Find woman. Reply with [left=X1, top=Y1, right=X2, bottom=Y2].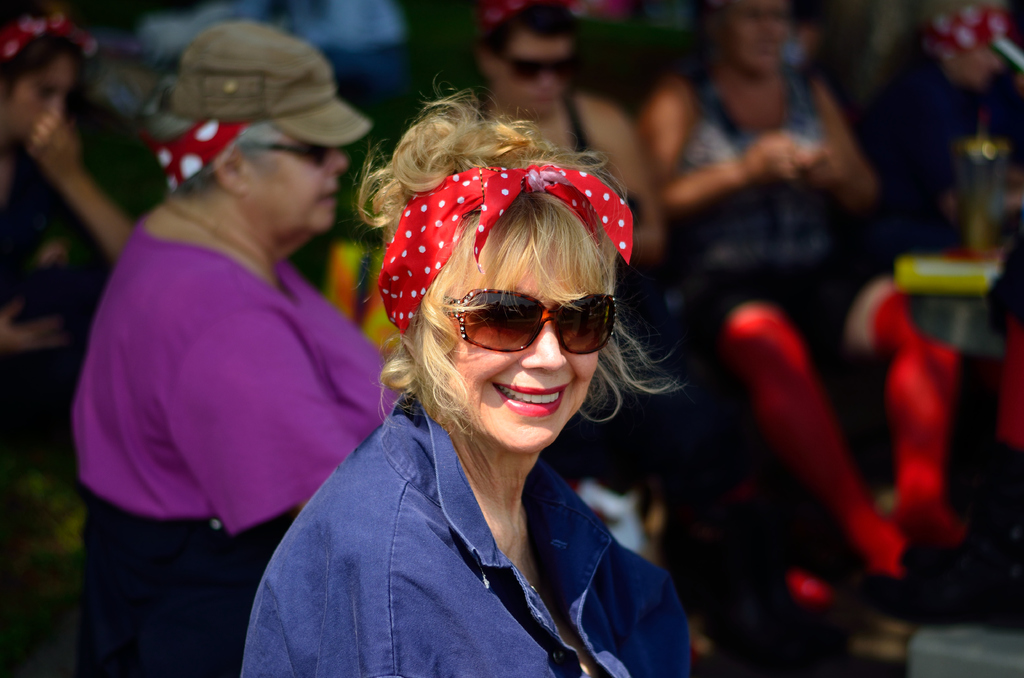
[left=69, top=15, right=410, bottom=677].
